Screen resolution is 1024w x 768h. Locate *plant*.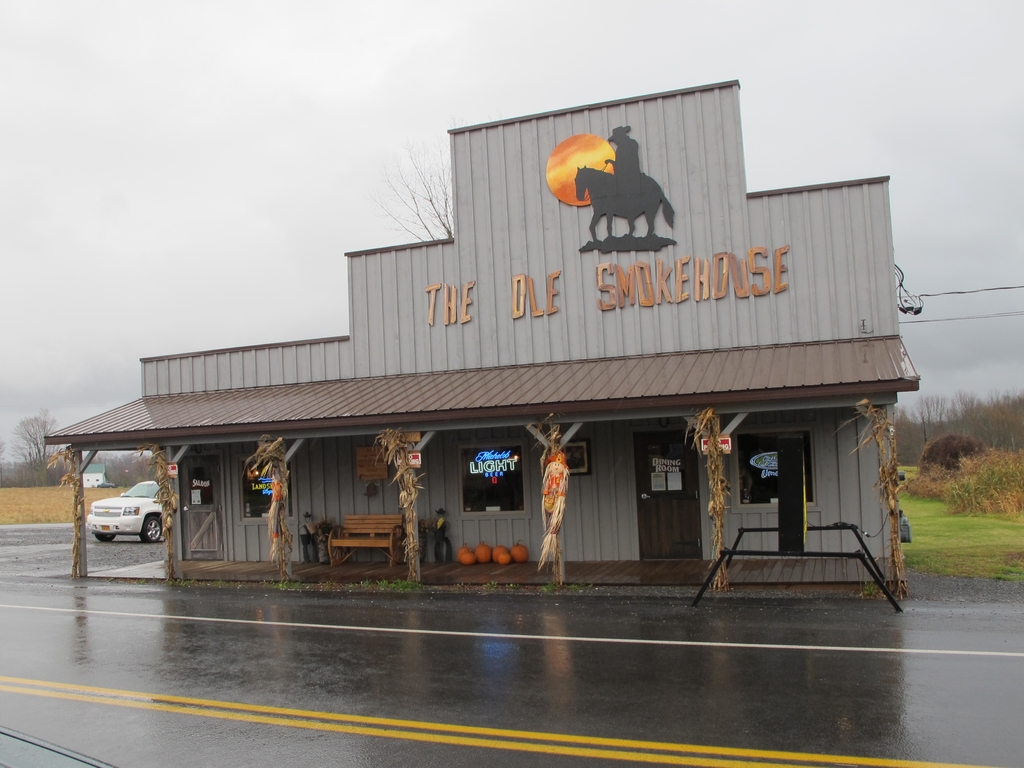
984:468:1023:527.
